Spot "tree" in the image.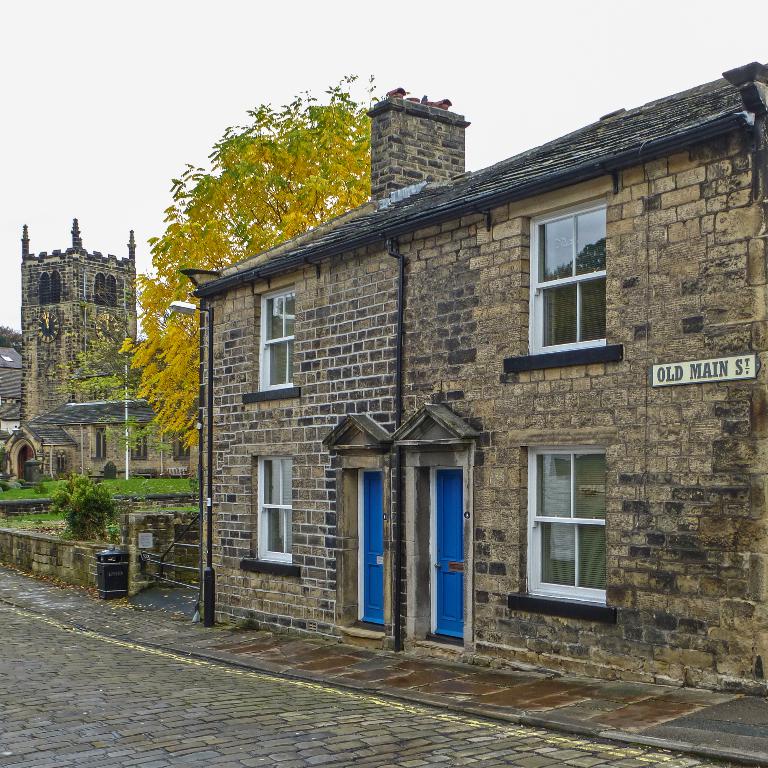
"tree" found at 112/64/376/444.
